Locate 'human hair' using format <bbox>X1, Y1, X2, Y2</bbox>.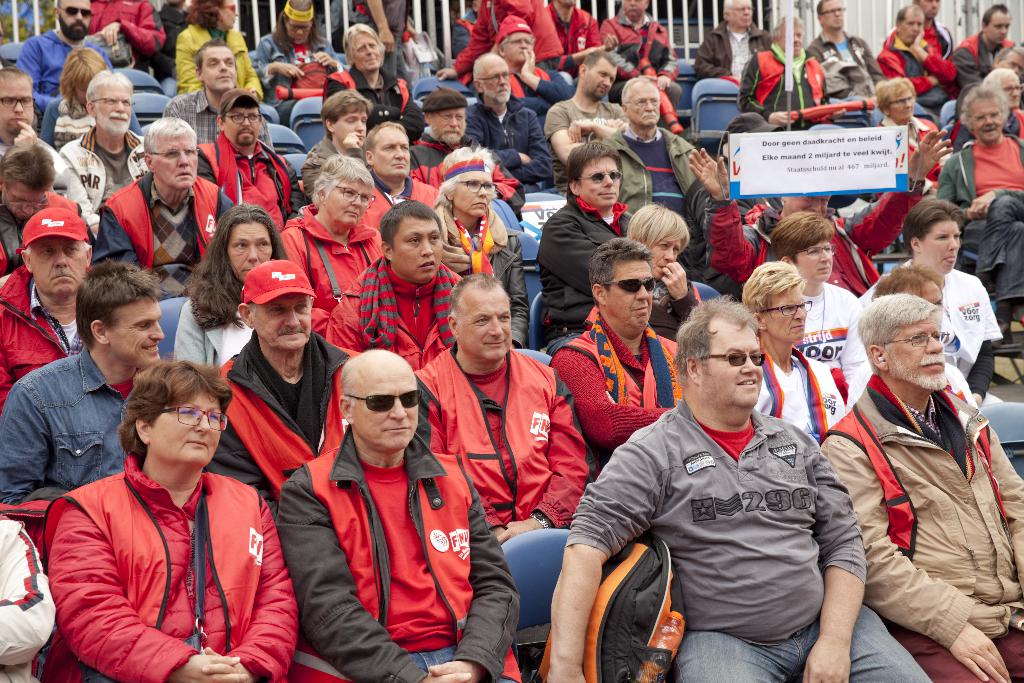
<bbox>443, 276, 499, 314</bbox>.
